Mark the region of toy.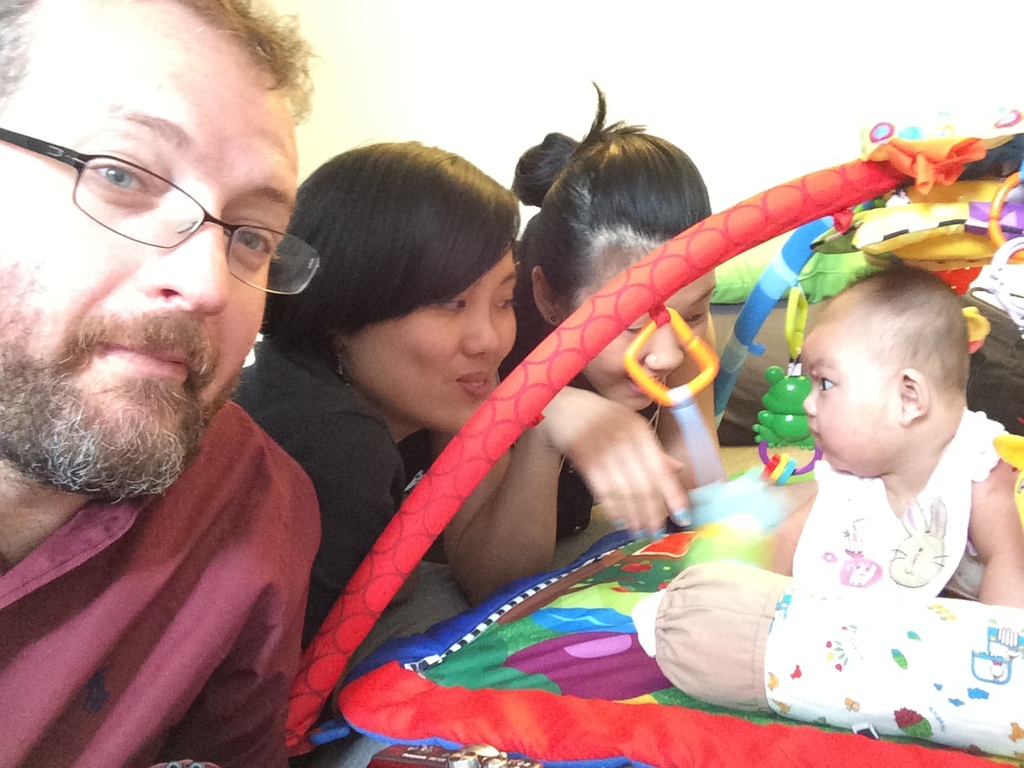
Region: box(755, 354, 825, 478).
